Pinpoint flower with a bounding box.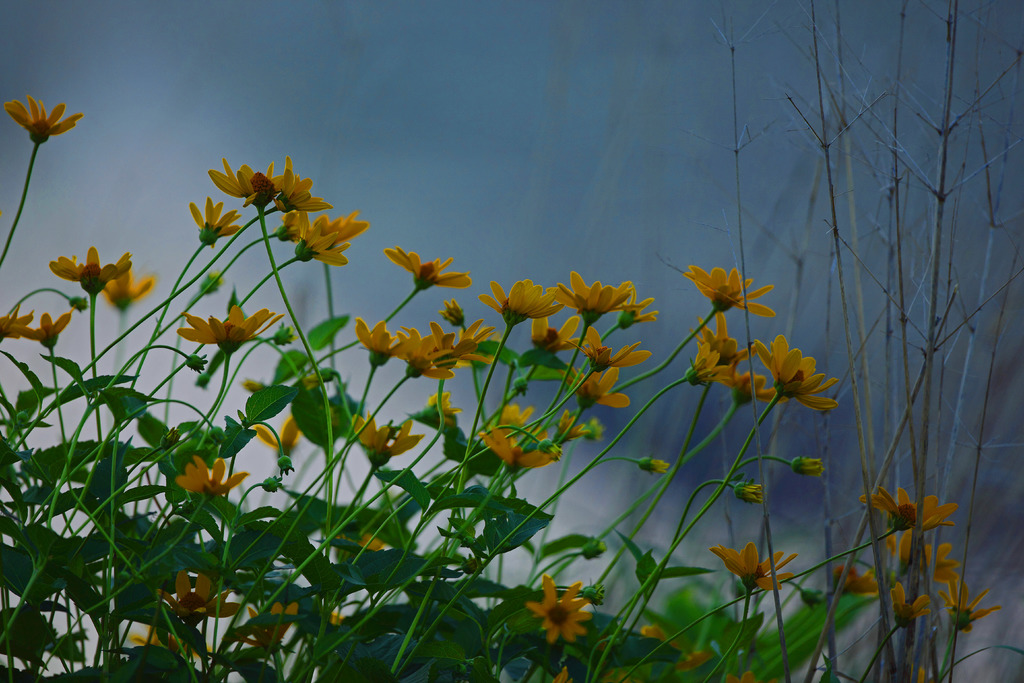
rect(133, 624, 221, 664).
